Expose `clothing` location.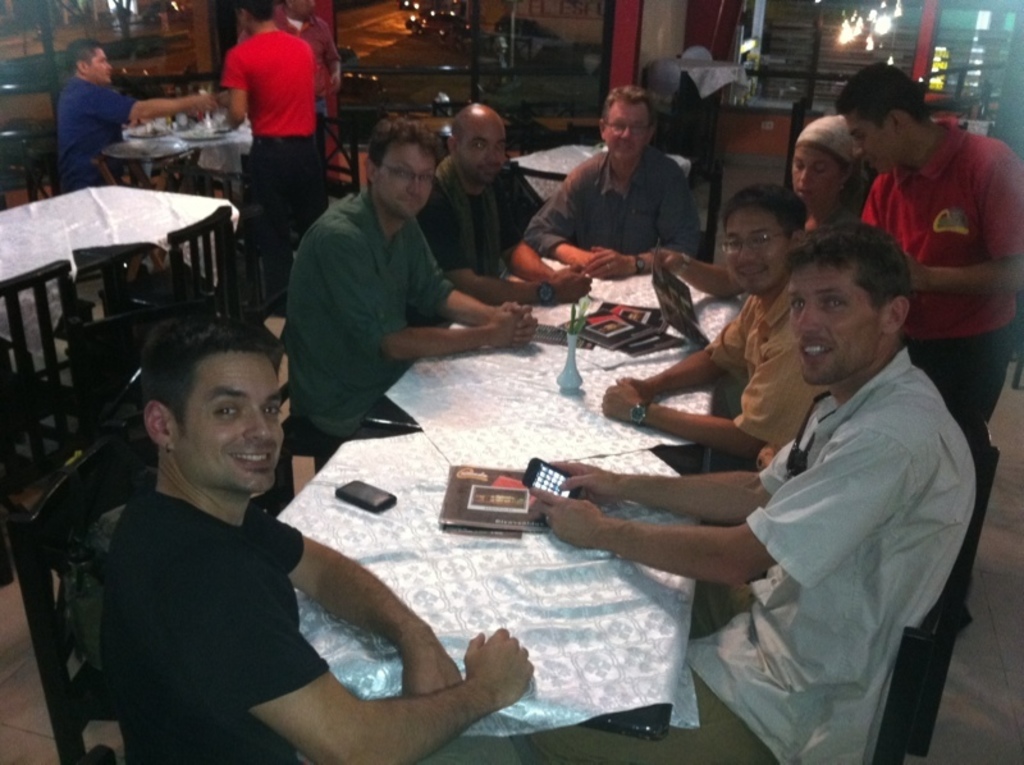
Exposed at x1=54 y1=72 x2=133 y2=185.
